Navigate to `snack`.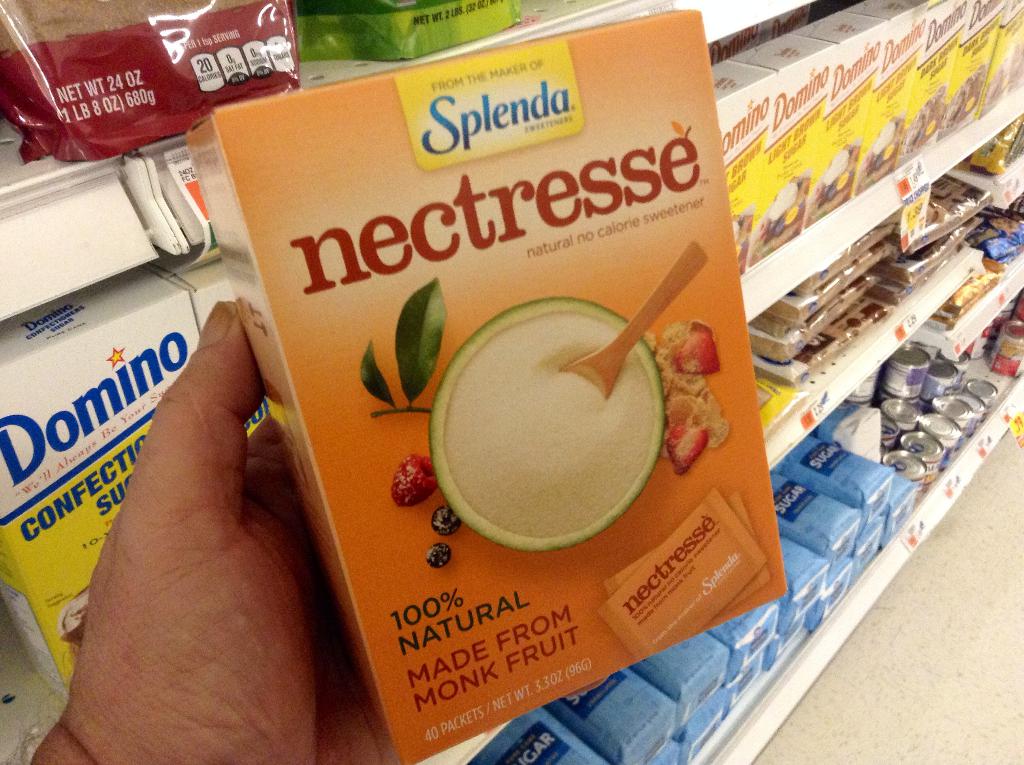
Navigation target: <bbox>748, 177, 807, 267</bbox>.
